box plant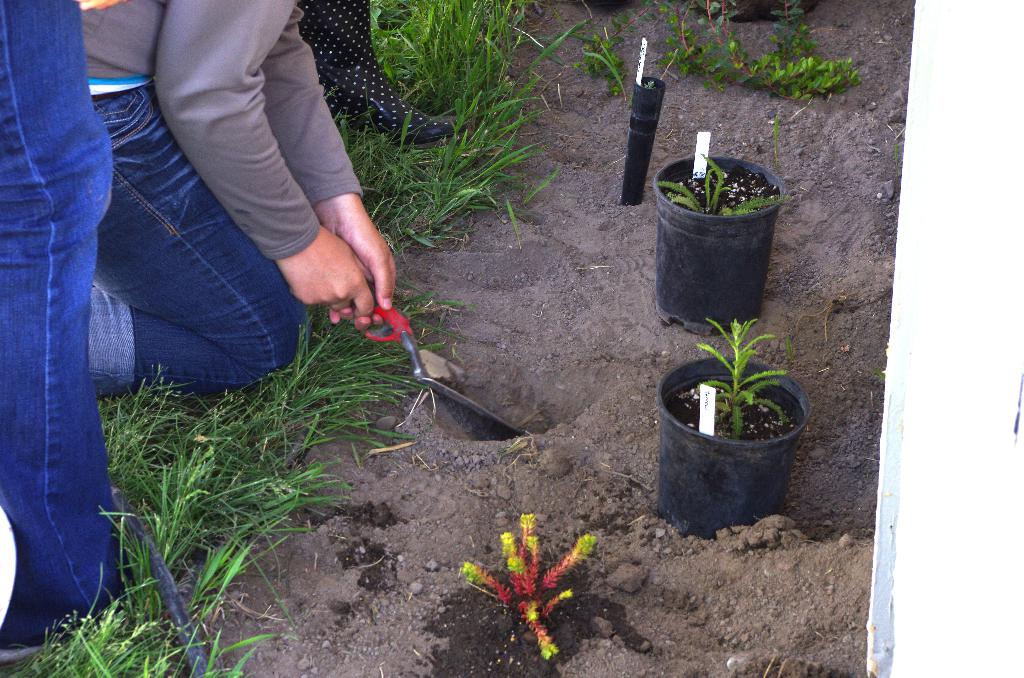
x1=686 y1=310 x2=787 y2=437
